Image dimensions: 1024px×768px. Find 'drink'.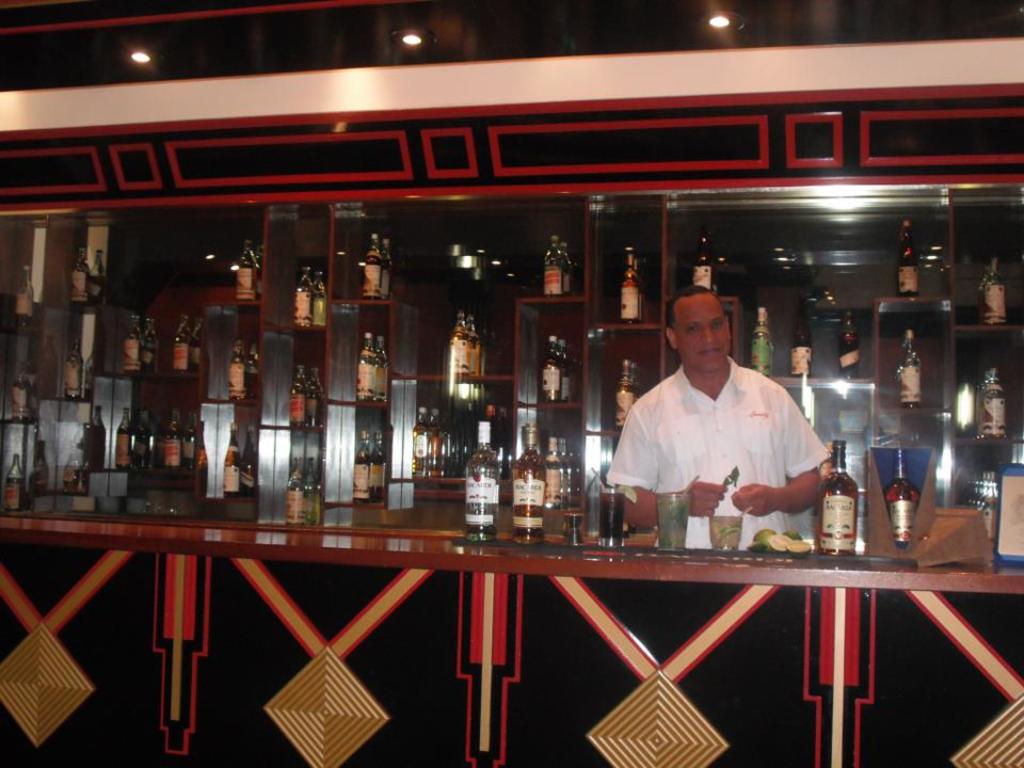
286, 455, 303, 529.
